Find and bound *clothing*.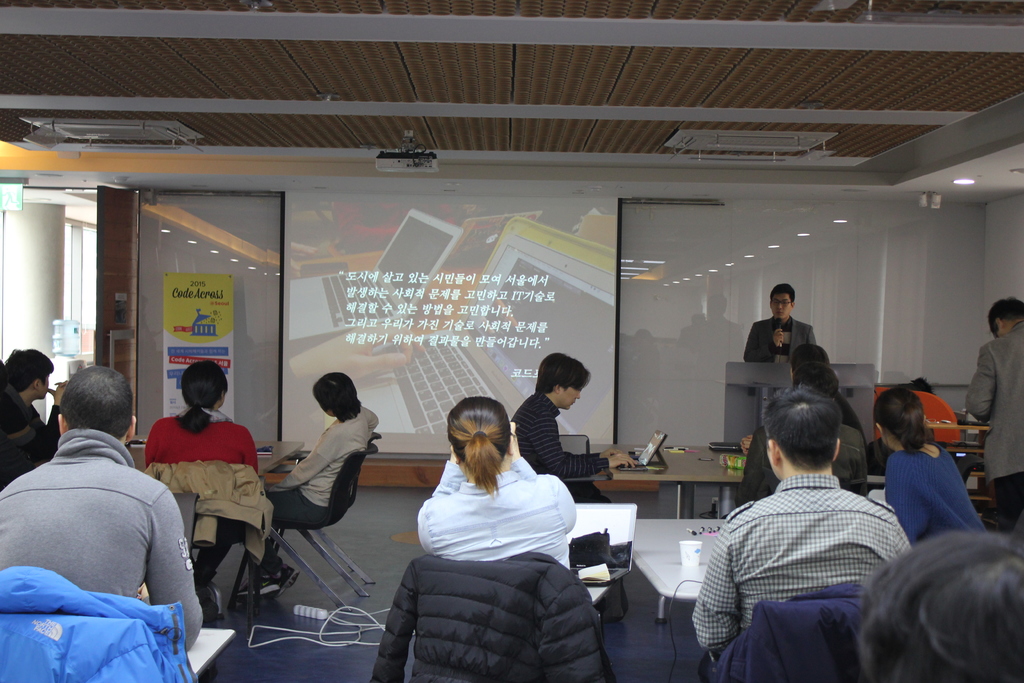
Bound: bbox=(963, 317, 1023, 537).
